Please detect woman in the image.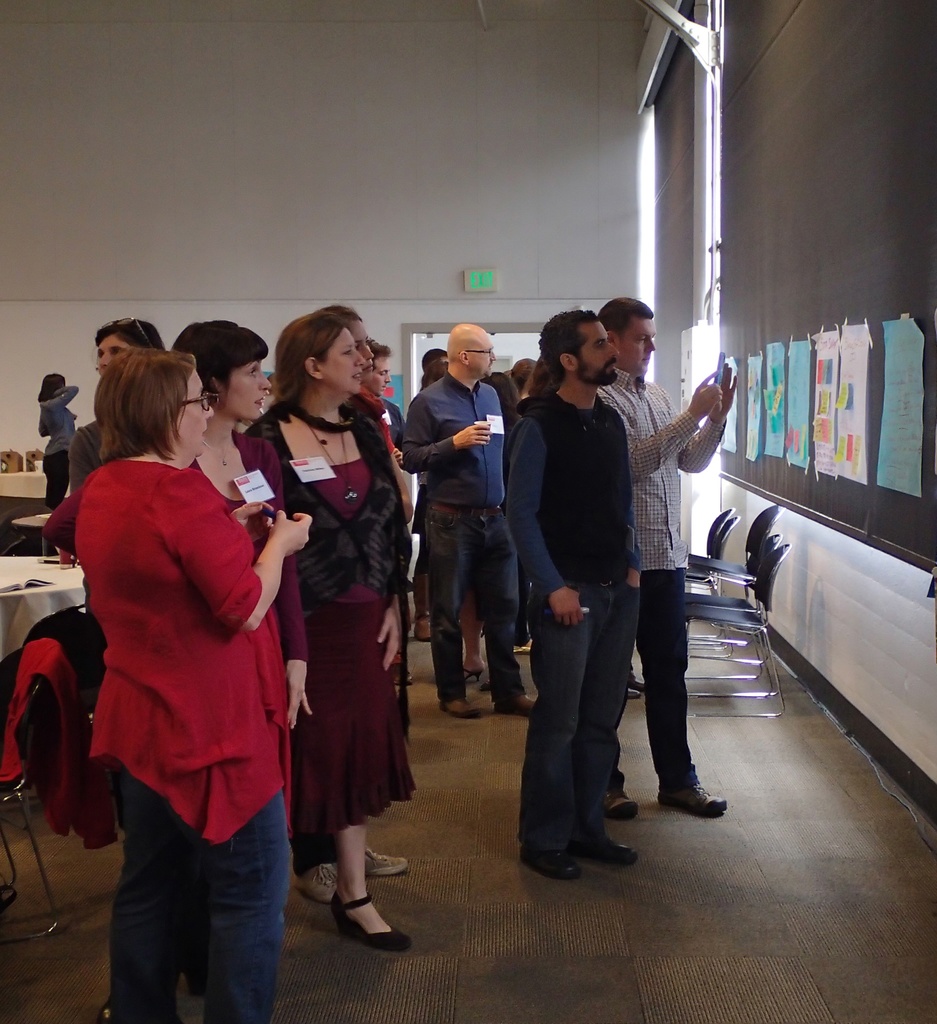
crop(303, 311, 412, 908).
